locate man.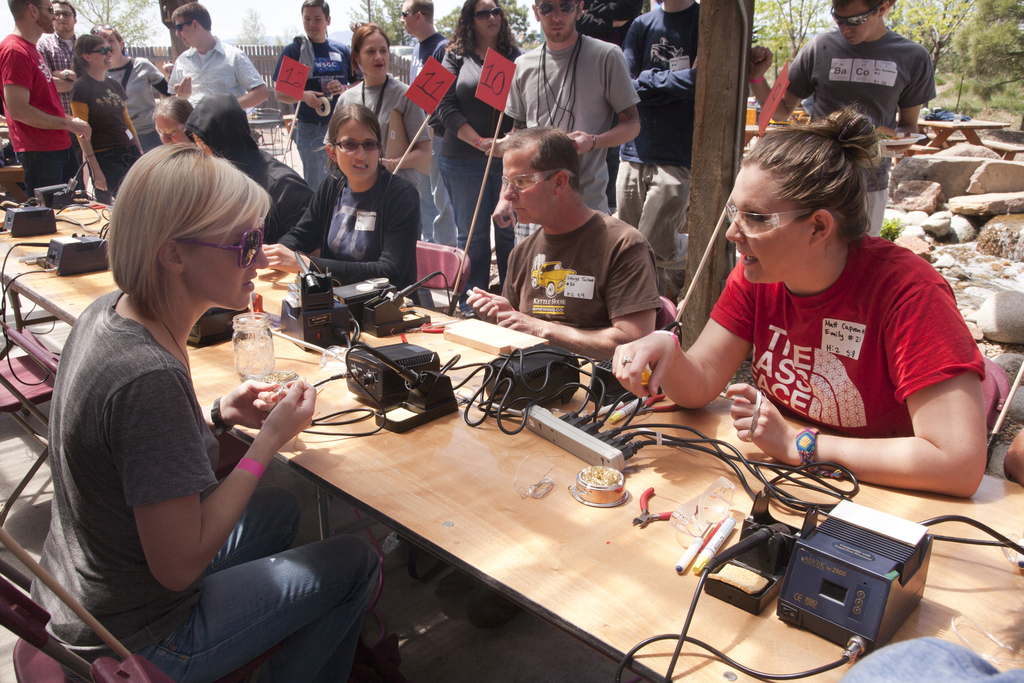
Bounding box: {"left": 496, "top": 0, "right": 646, "bottom": 218}.
